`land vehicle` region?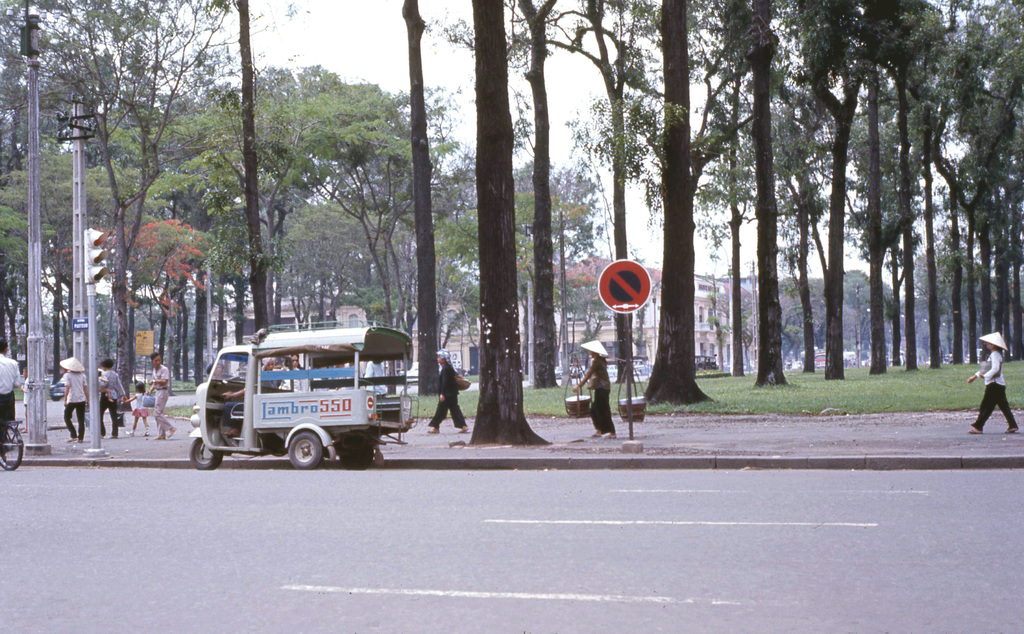
locate(49, 370, 67, 402)
